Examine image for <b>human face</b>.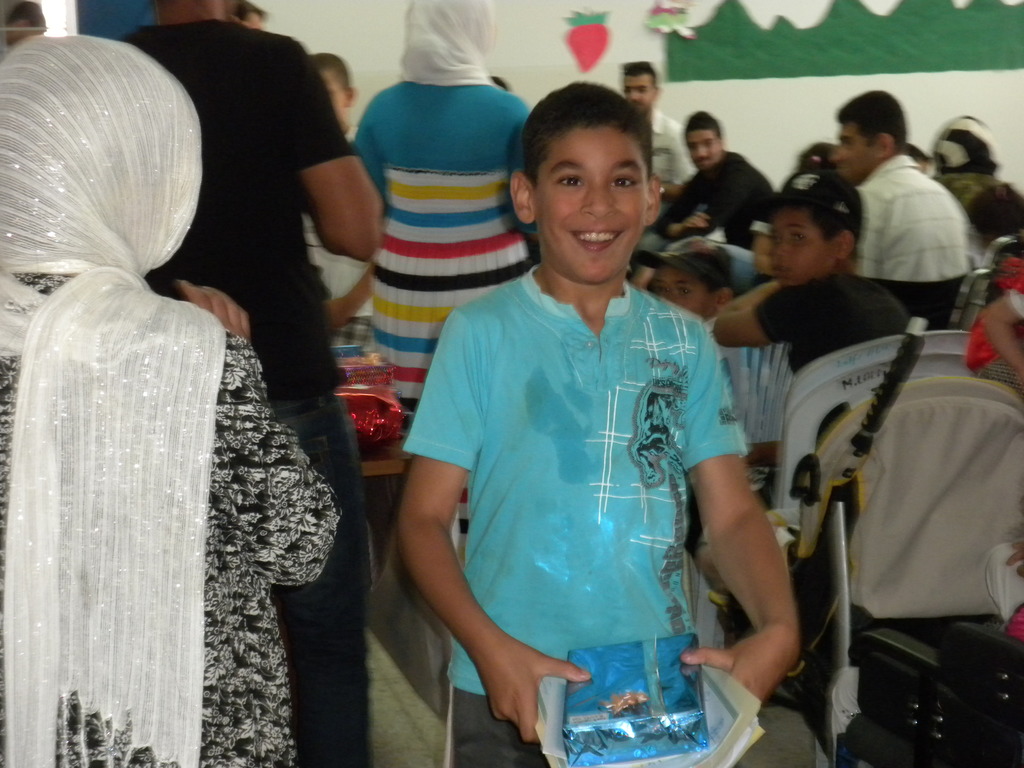
Examination result: bbox=(658, 270, 715, 318).
